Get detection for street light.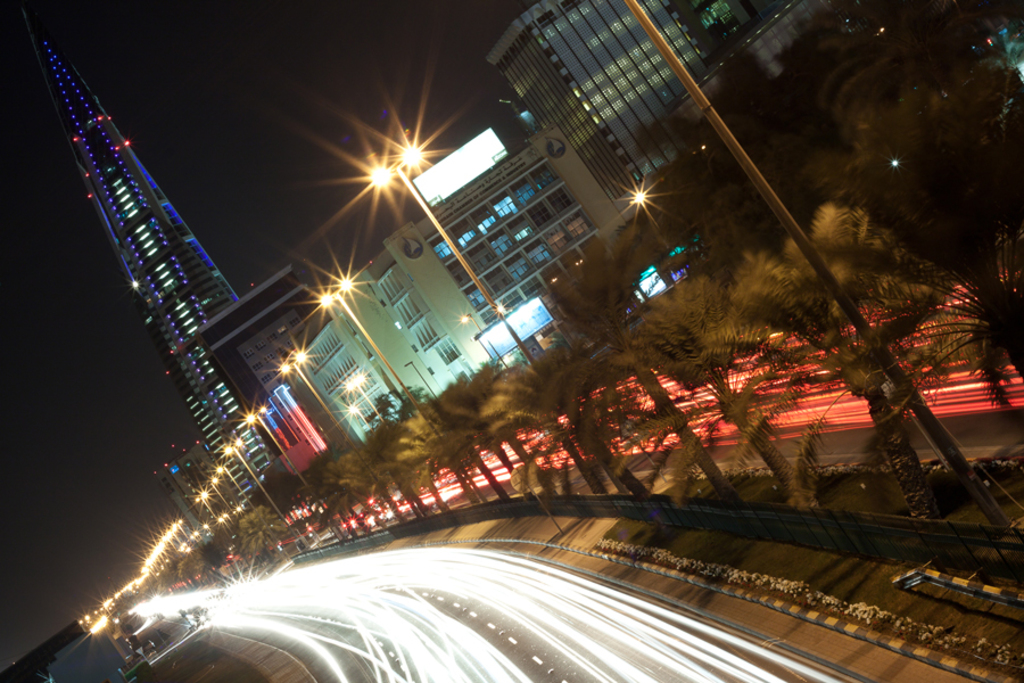
Detection: 275, 352, 391, 497.
